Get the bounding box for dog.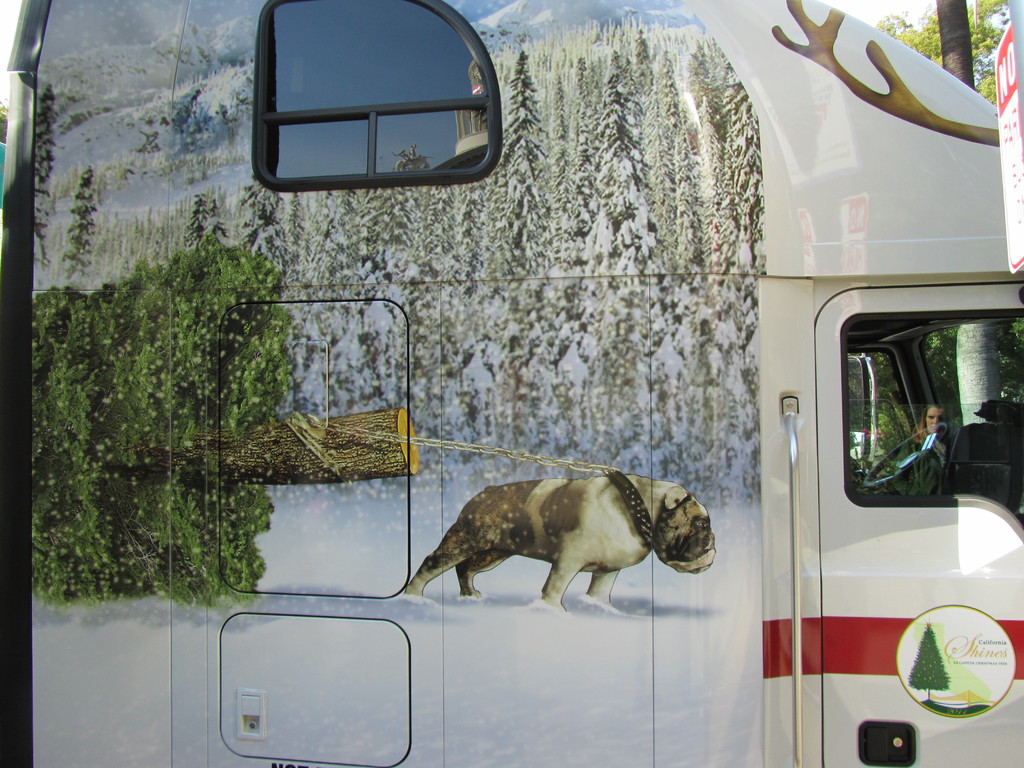
(x1=403, y1=474, x2=718, y2=609).
